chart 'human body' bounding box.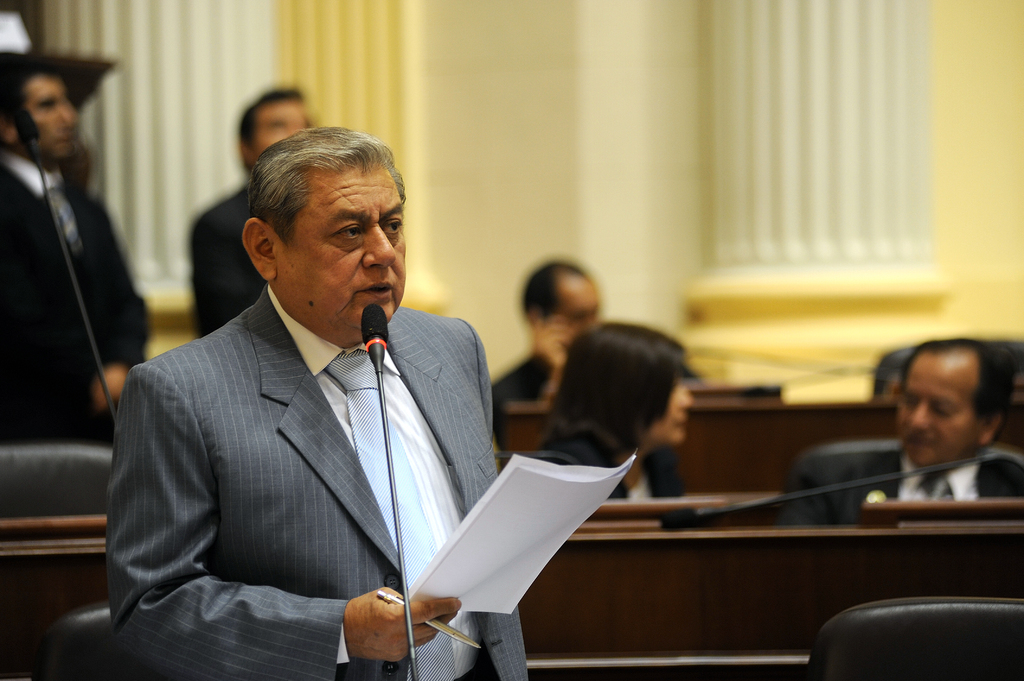
Charted: (x1=810, y1=337, x2=1023, y2=521).
